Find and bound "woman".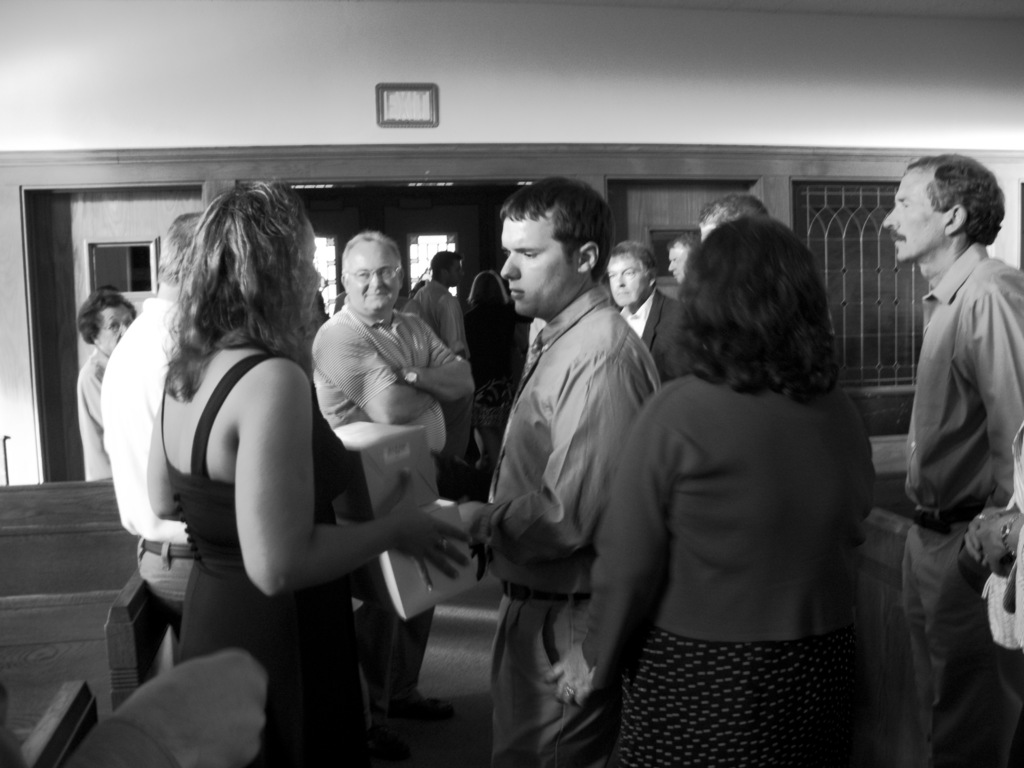
Bound: Rect(75, 288, 139, 483).
